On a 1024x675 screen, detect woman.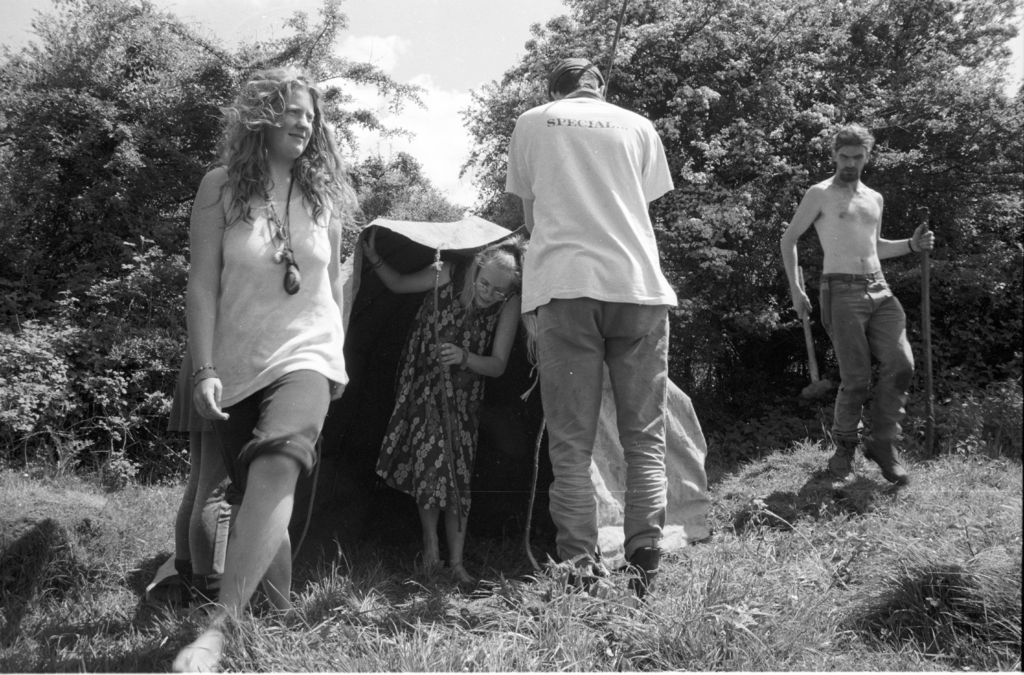
153 61 364 638.
